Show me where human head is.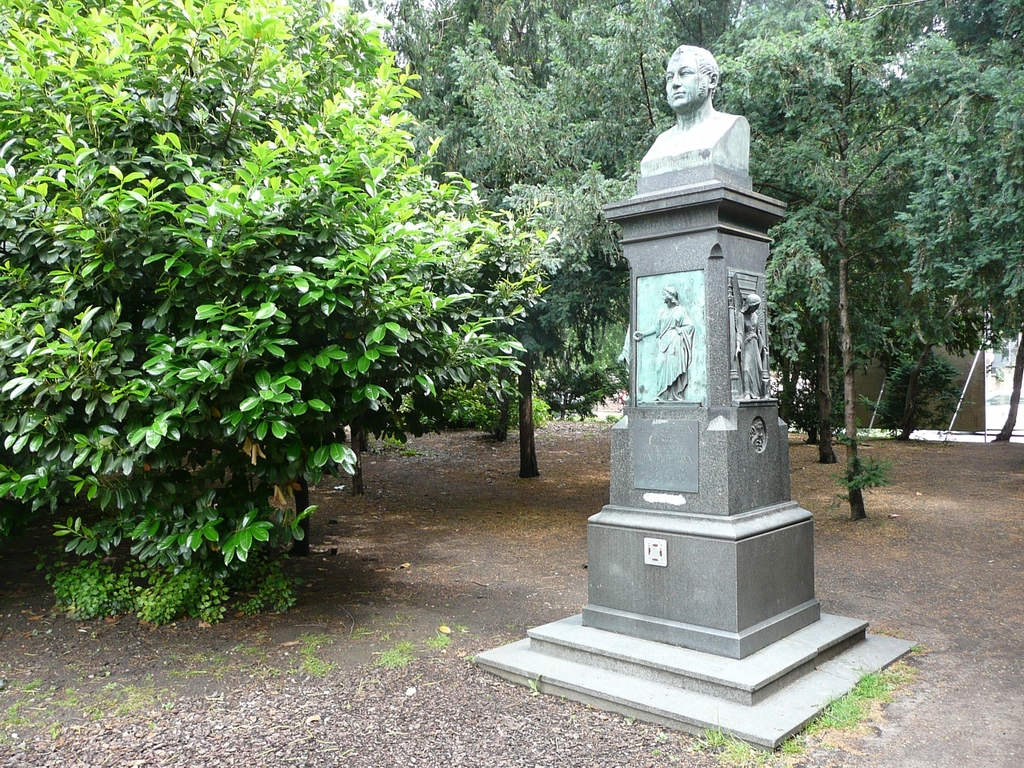
human head is at x1=657 y1=282 x2=678 y2=306.
